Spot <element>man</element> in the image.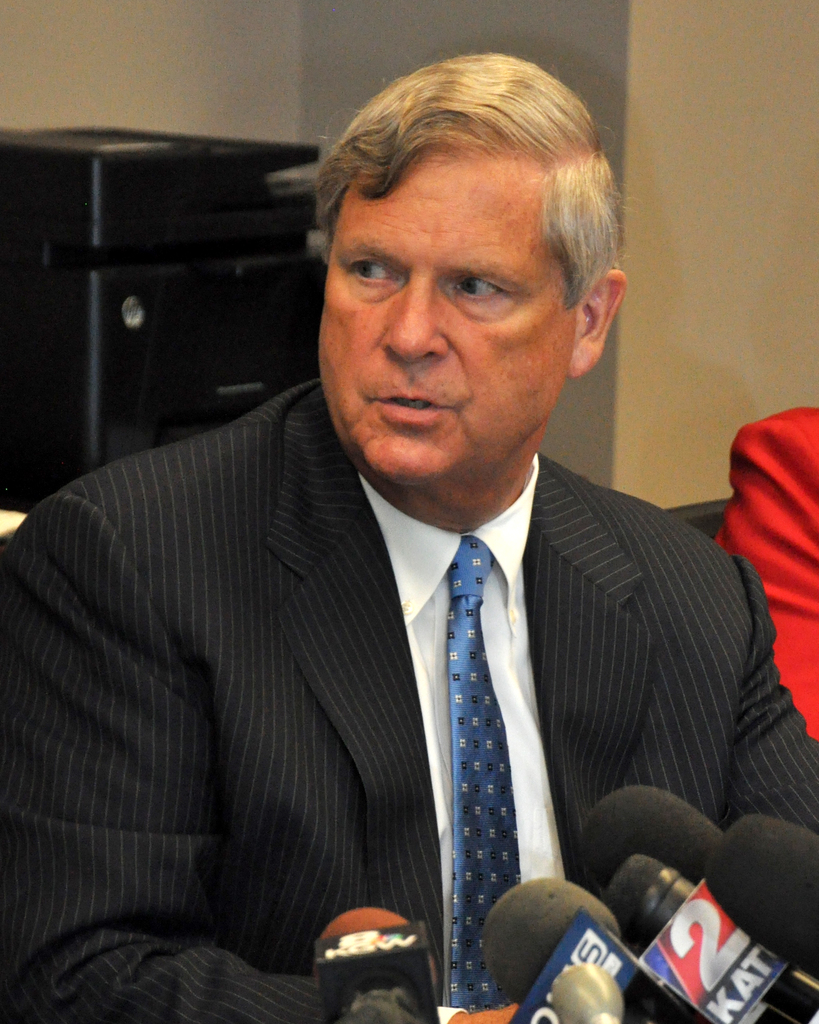
<element>man</element> found at [16, 108, 783, 1018].
